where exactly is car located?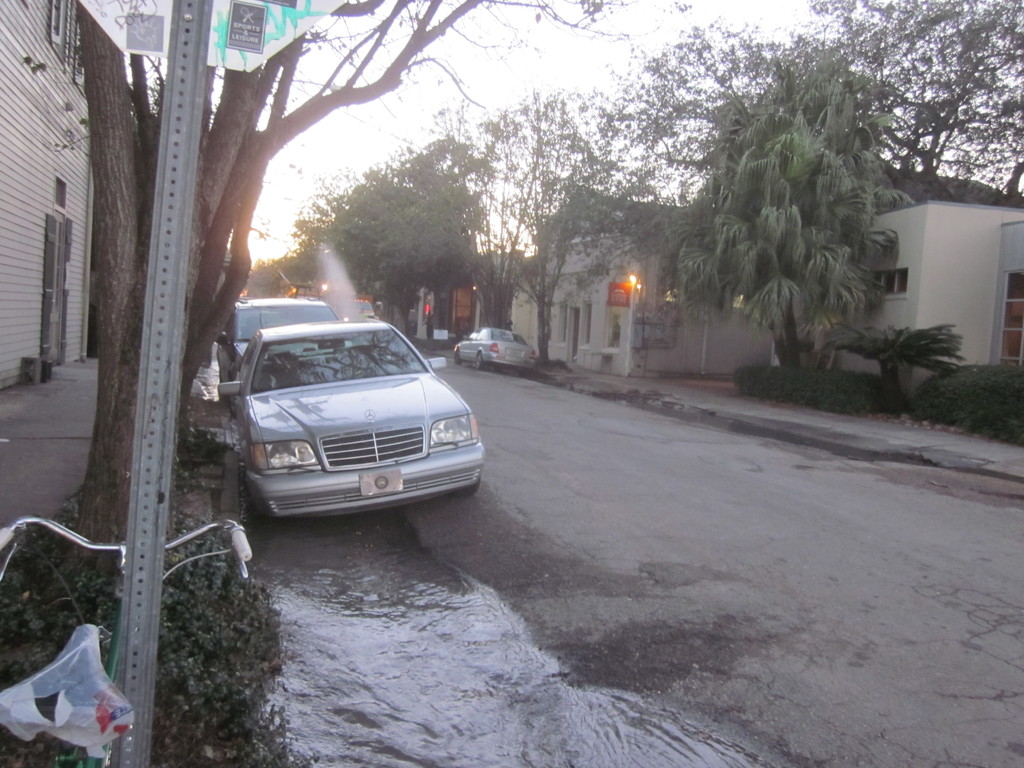
Its bounding box is box(451, 326, 542, 372).
